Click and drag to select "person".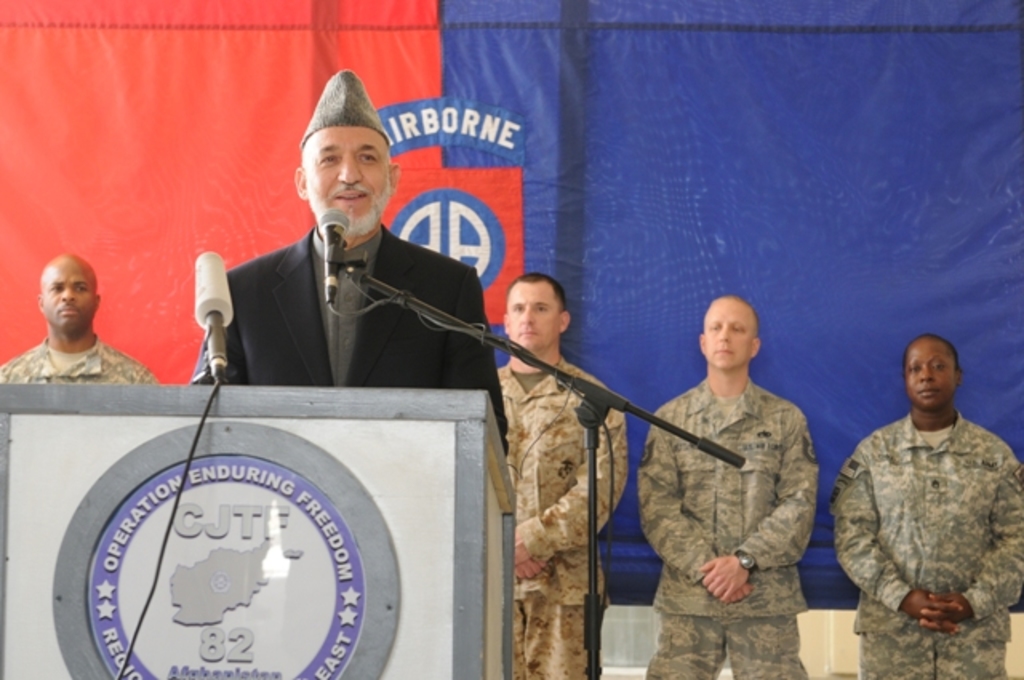
Selection: 838 328 1022 678.
